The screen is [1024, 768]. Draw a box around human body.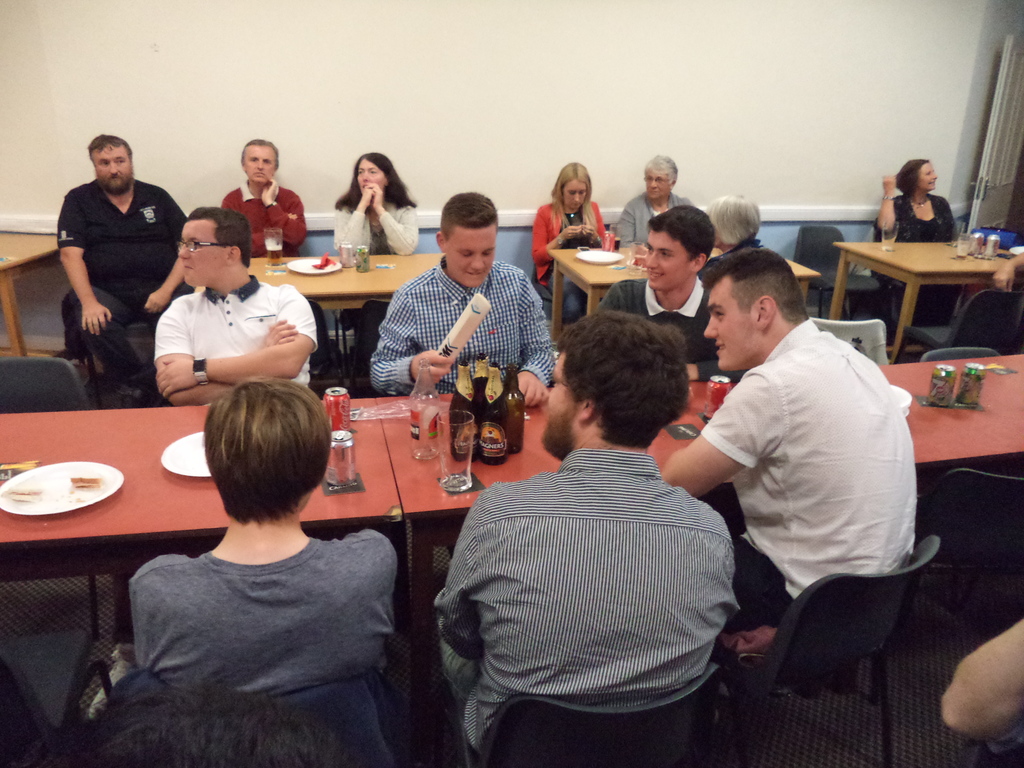
BBox(872, 172, 966, 326).
